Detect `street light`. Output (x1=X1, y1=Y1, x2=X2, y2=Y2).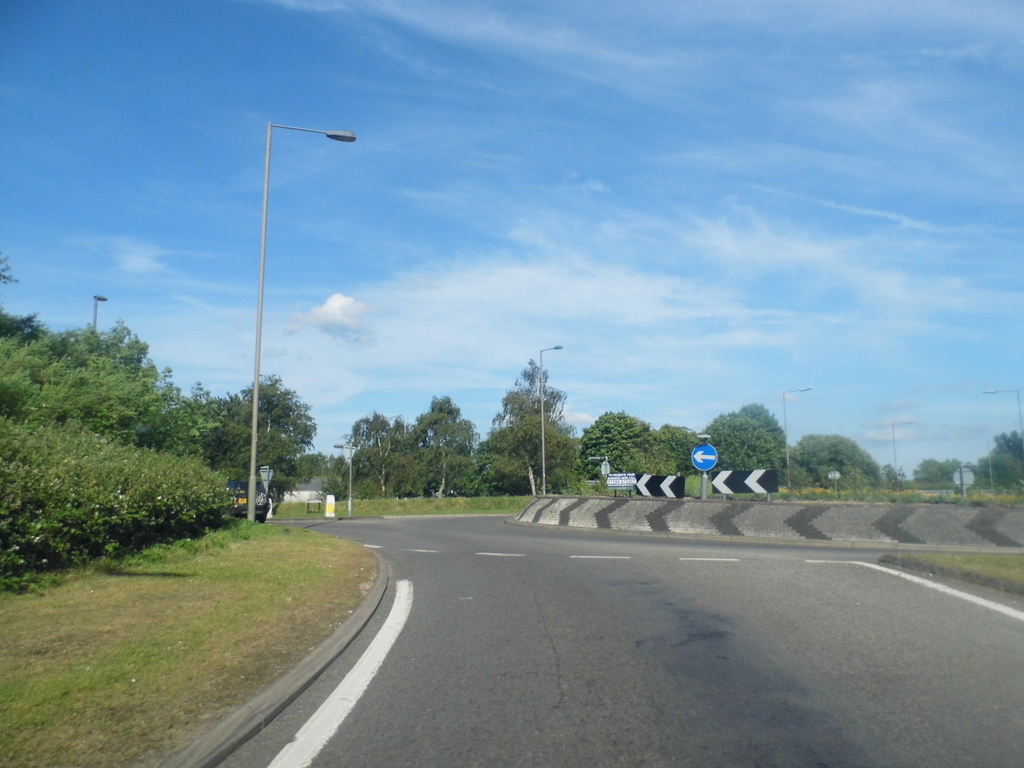
(x1=216, y1=120, x2=346, y2=538).
